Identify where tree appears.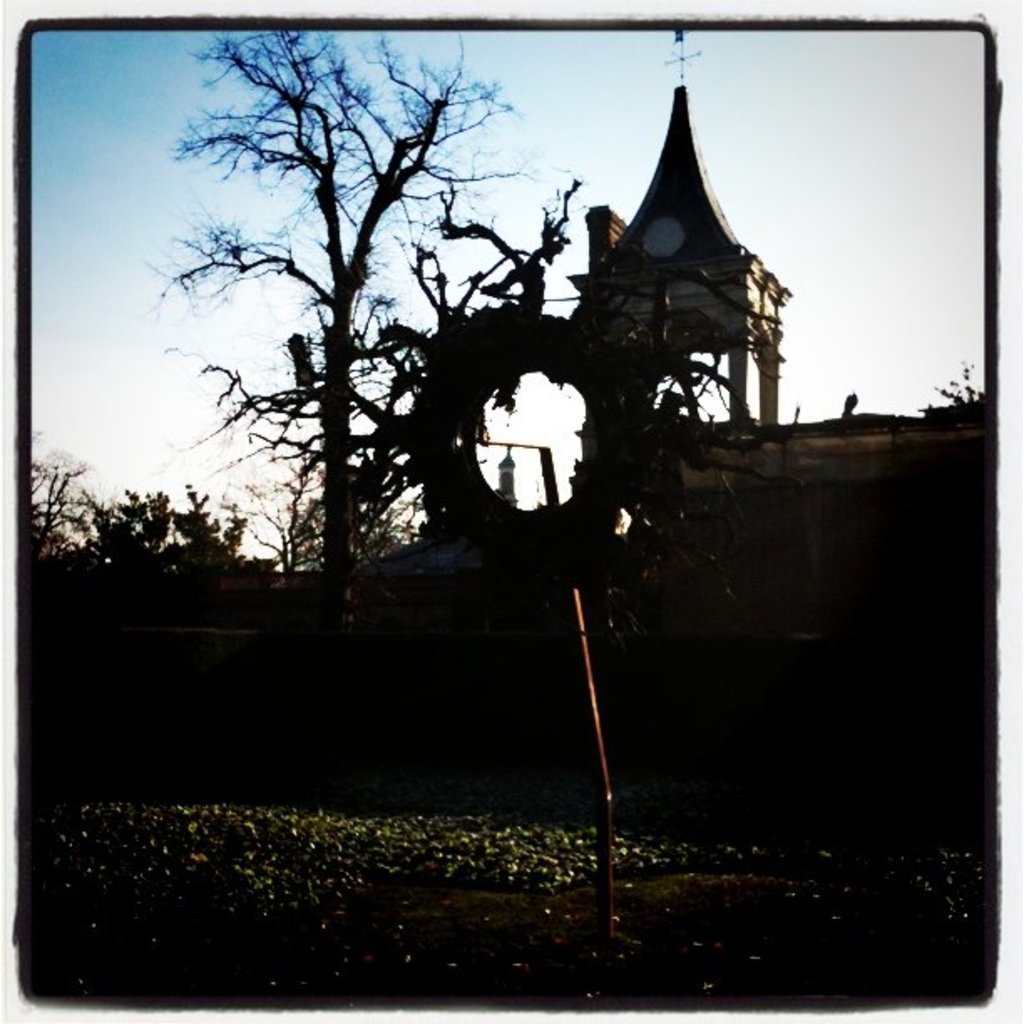
Appears at detection(286, 460, 402, 574).
